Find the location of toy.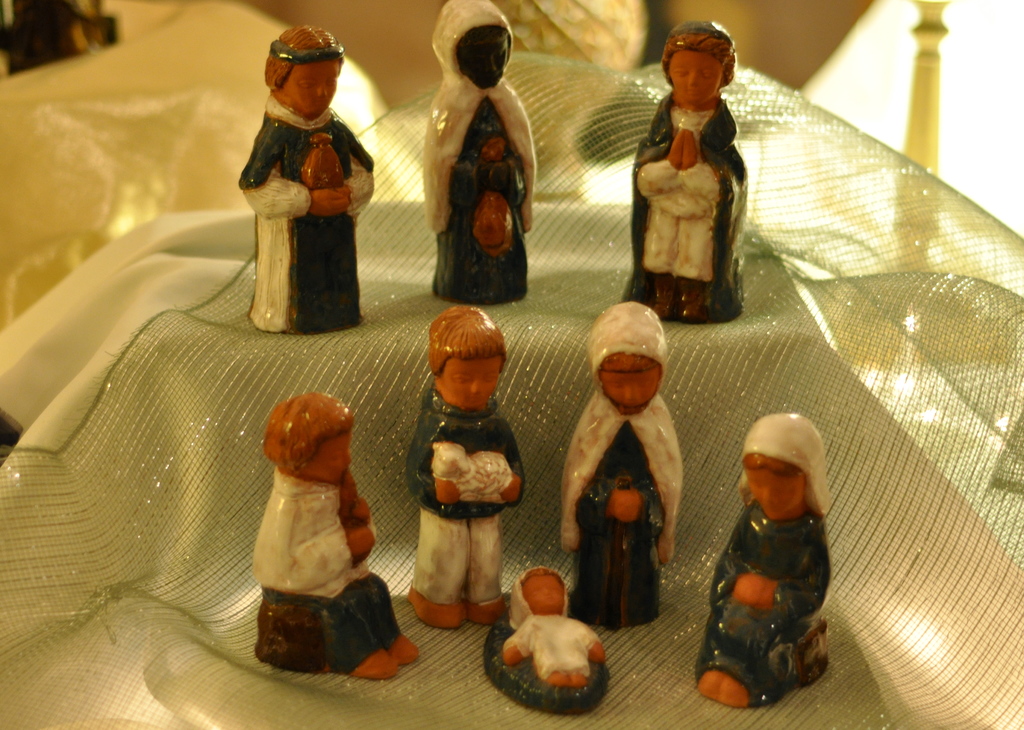
Location: <box>393,297,533,637</box>.
